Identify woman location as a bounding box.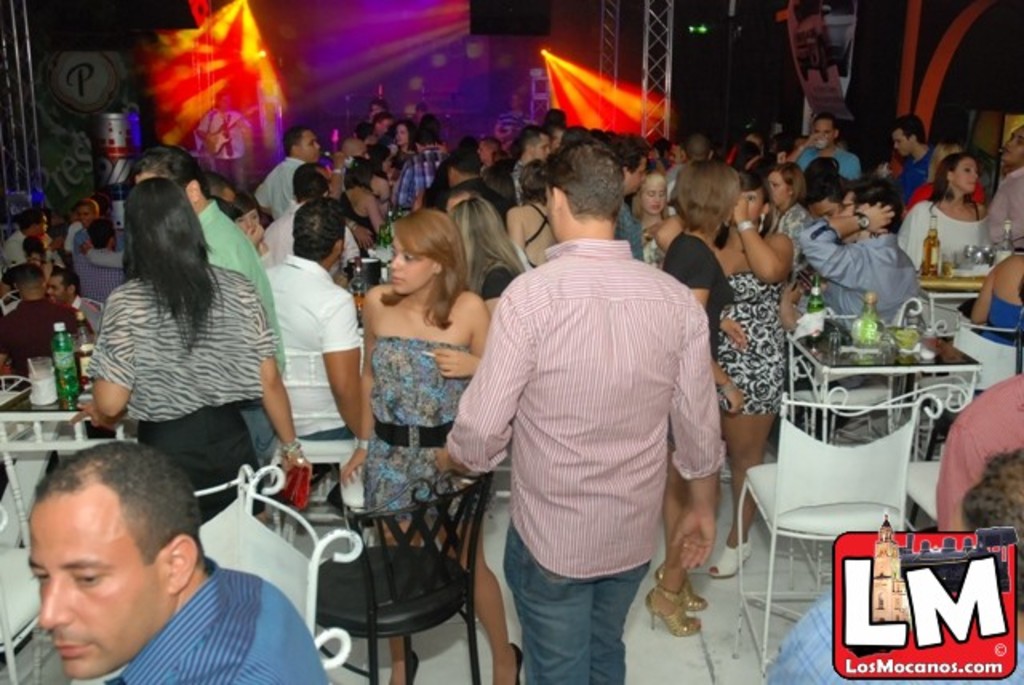
rect(960, 248, 1022, 347).
